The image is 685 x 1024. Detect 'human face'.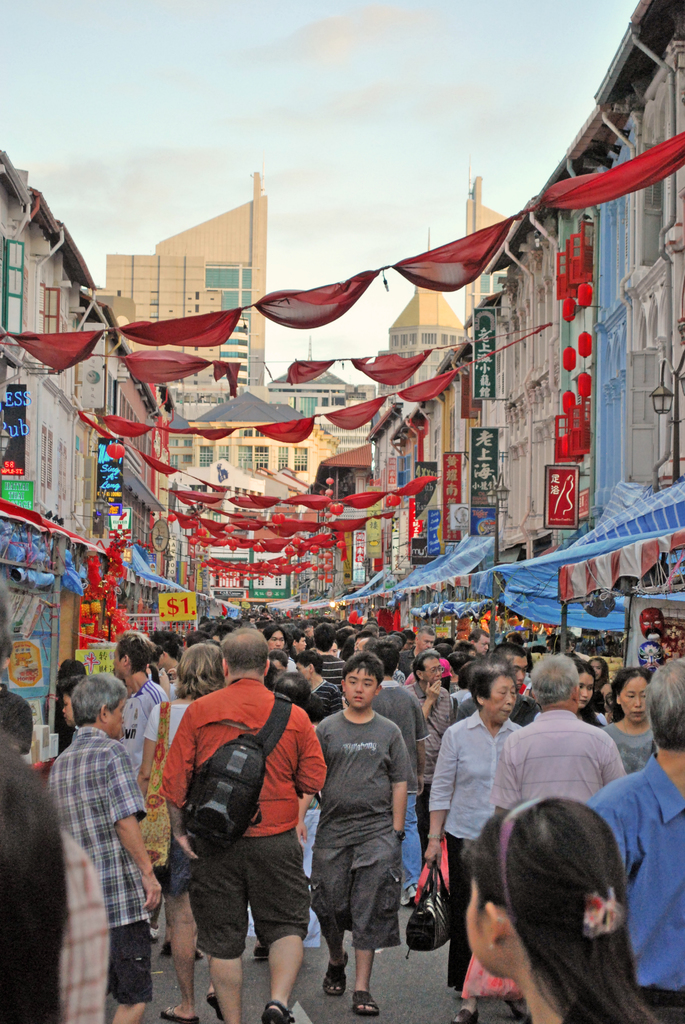
Detection: bbox=[110, 703, 127, 738].
